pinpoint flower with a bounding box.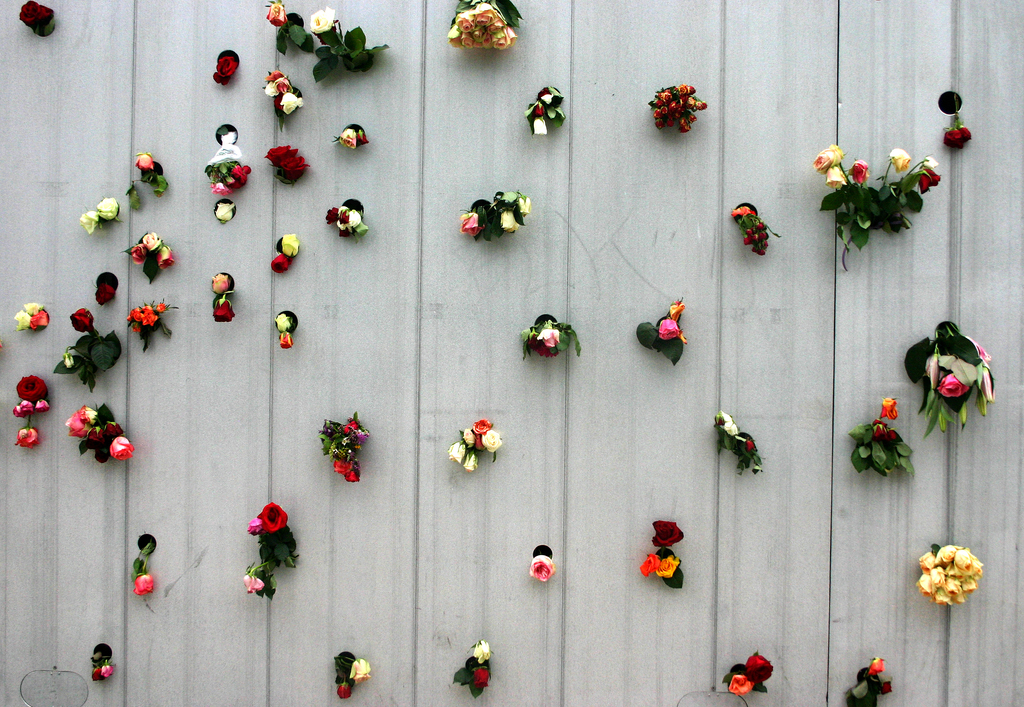
(659,315,685,341).
